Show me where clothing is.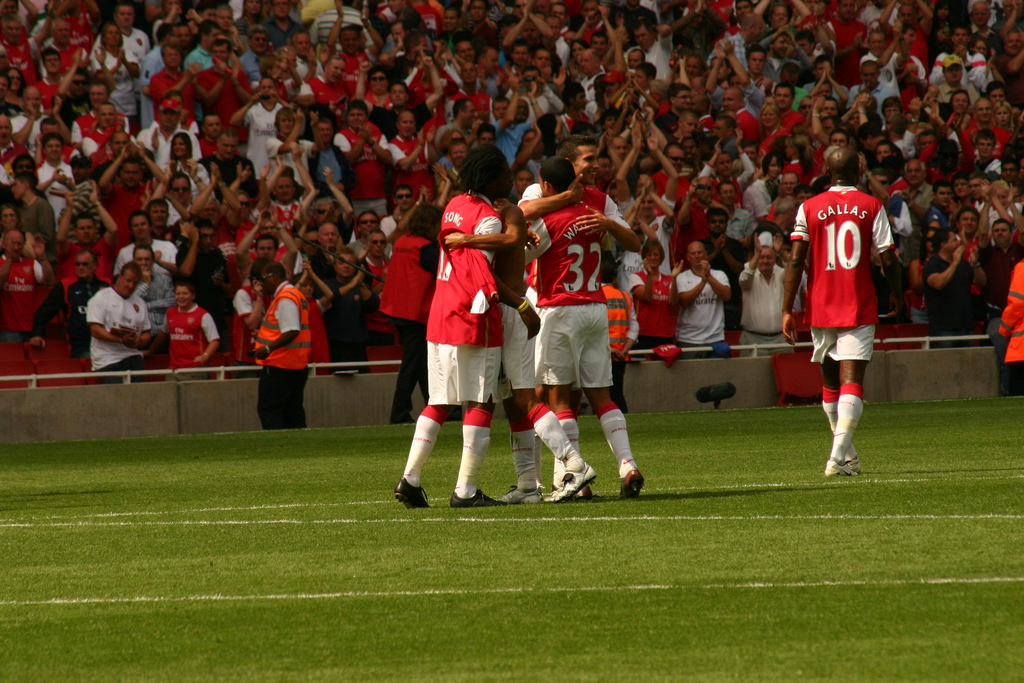
clothing is at [x1=527, y1=201, x2=612, y2=390].
